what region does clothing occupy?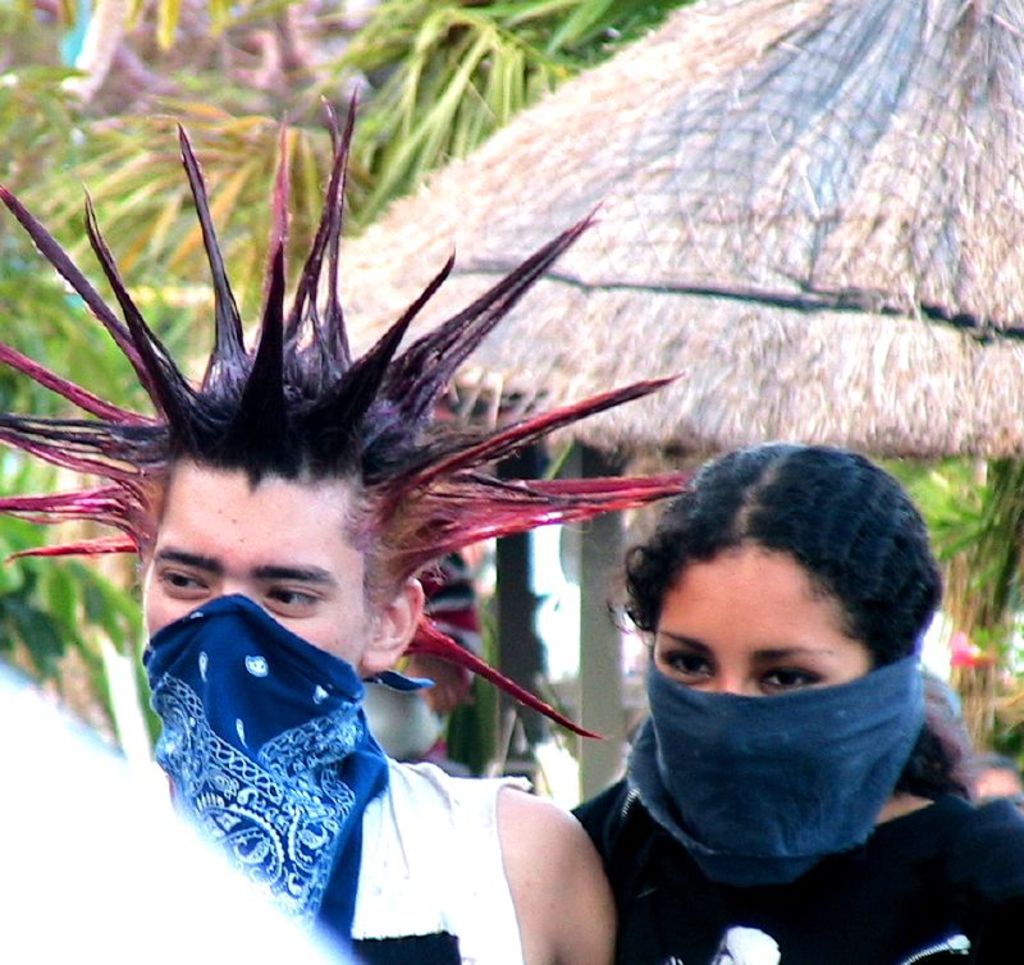
box(114, 532, 623, 964).
